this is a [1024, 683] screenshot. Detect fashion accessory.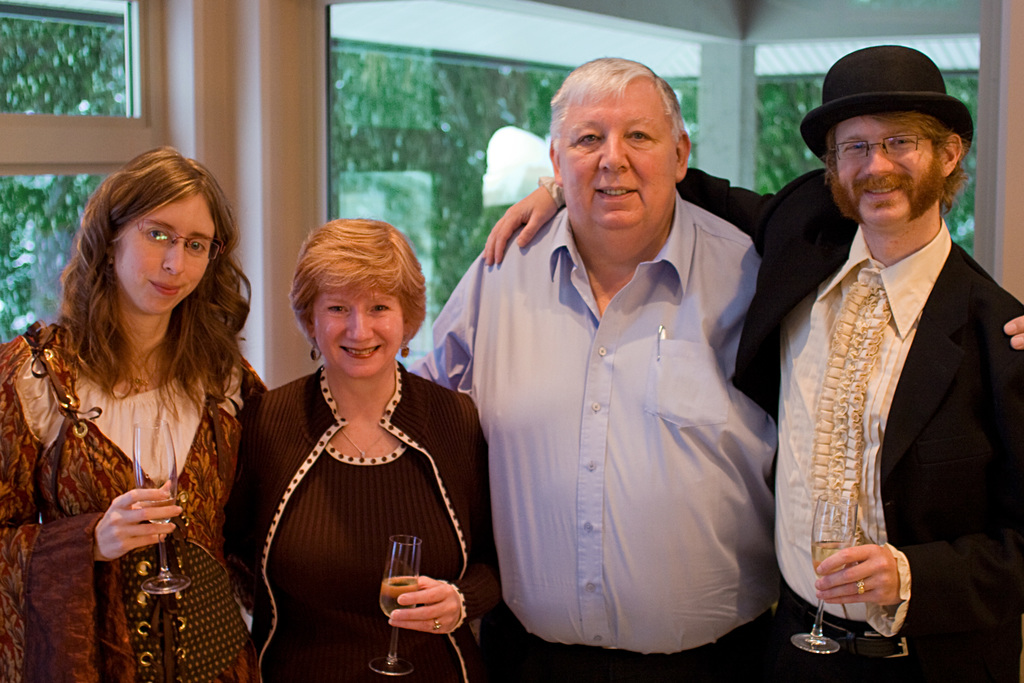
pyautogui.locateOnScreen(431, 615, 442, 633).
